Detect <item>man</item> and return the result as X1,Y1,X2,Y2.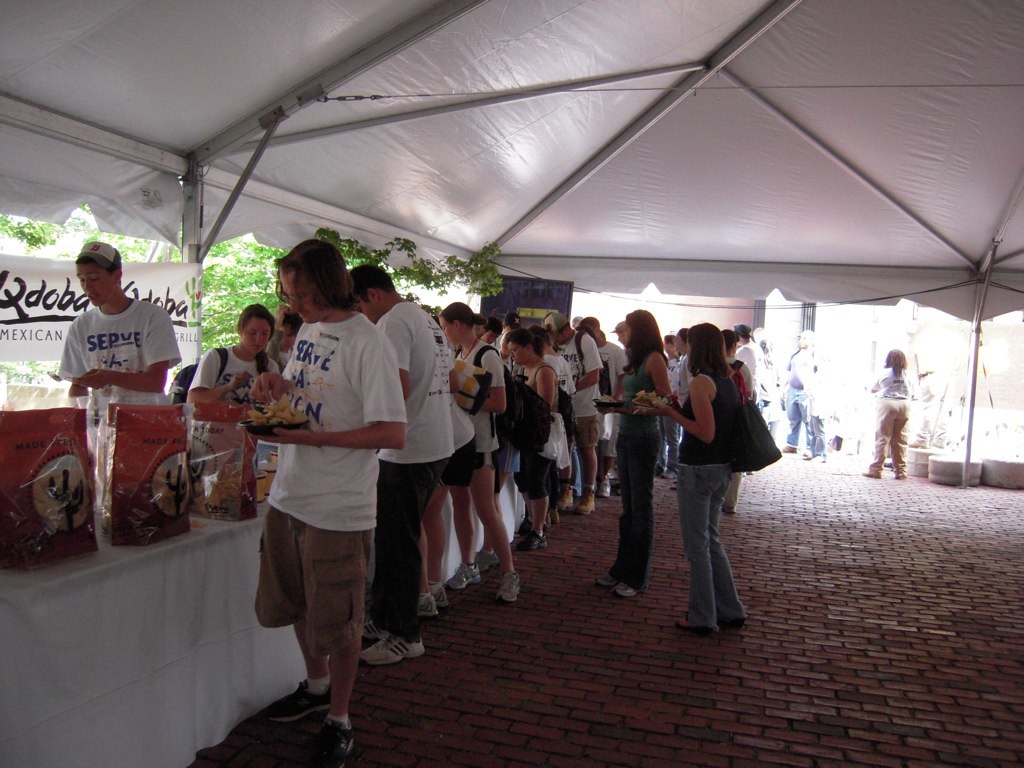
226,255,424,745.
